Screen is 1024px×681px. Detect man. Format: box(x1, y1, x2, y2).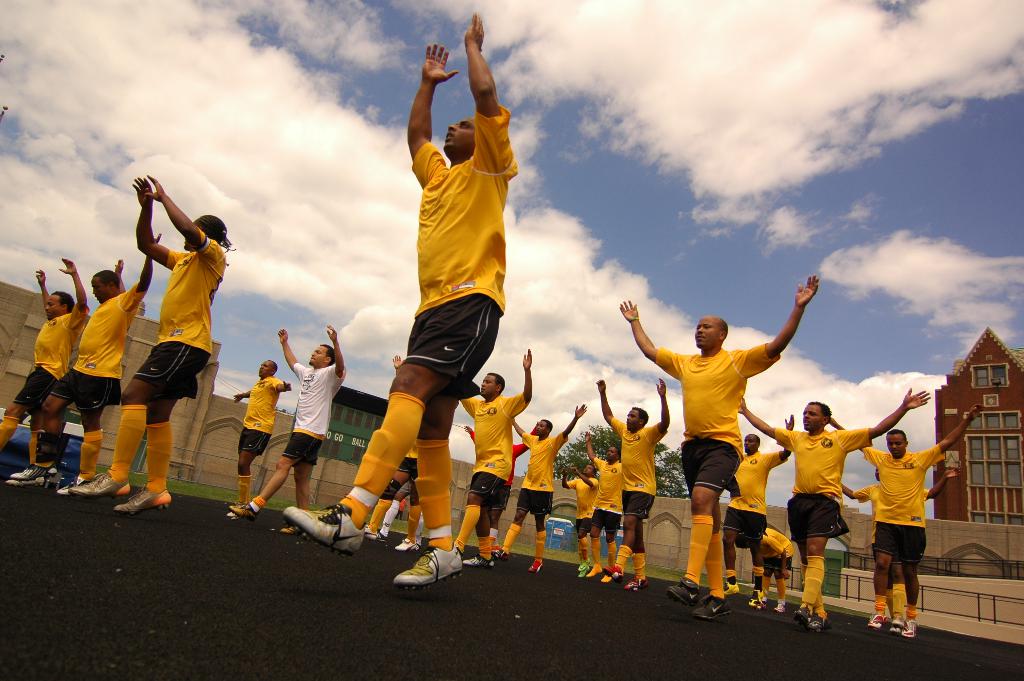
box(490, 403, 589, 571).
